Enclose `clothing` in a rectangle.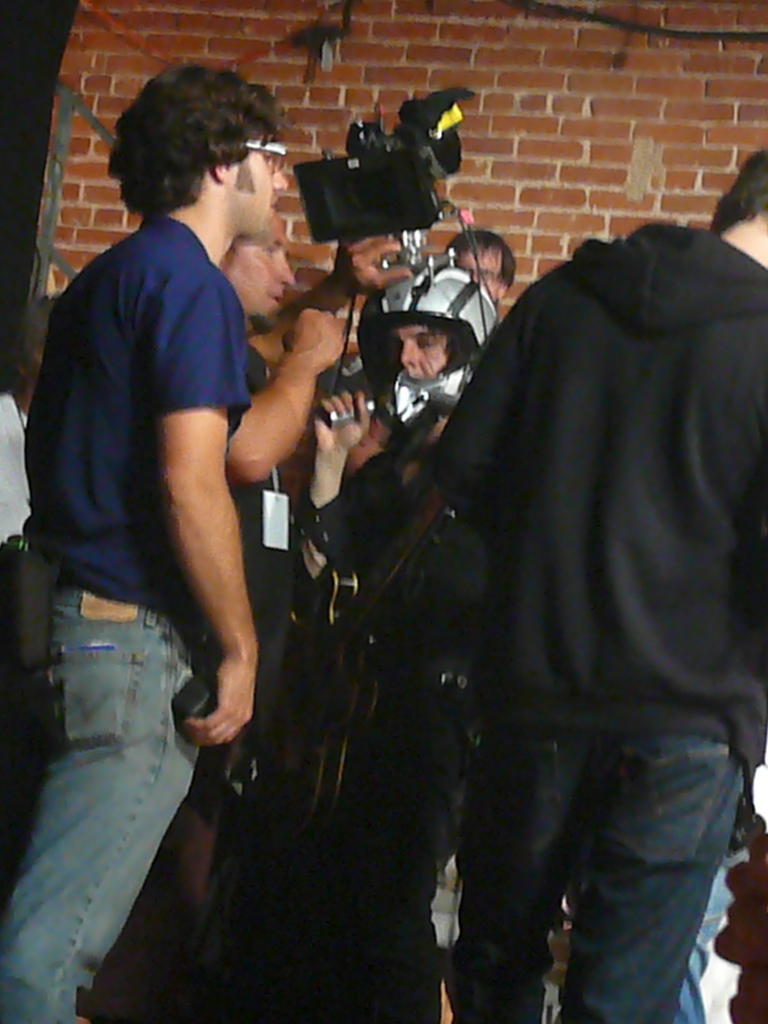
{"left": 0, "top": 207, "right": 258, "bottom": 1023}.
